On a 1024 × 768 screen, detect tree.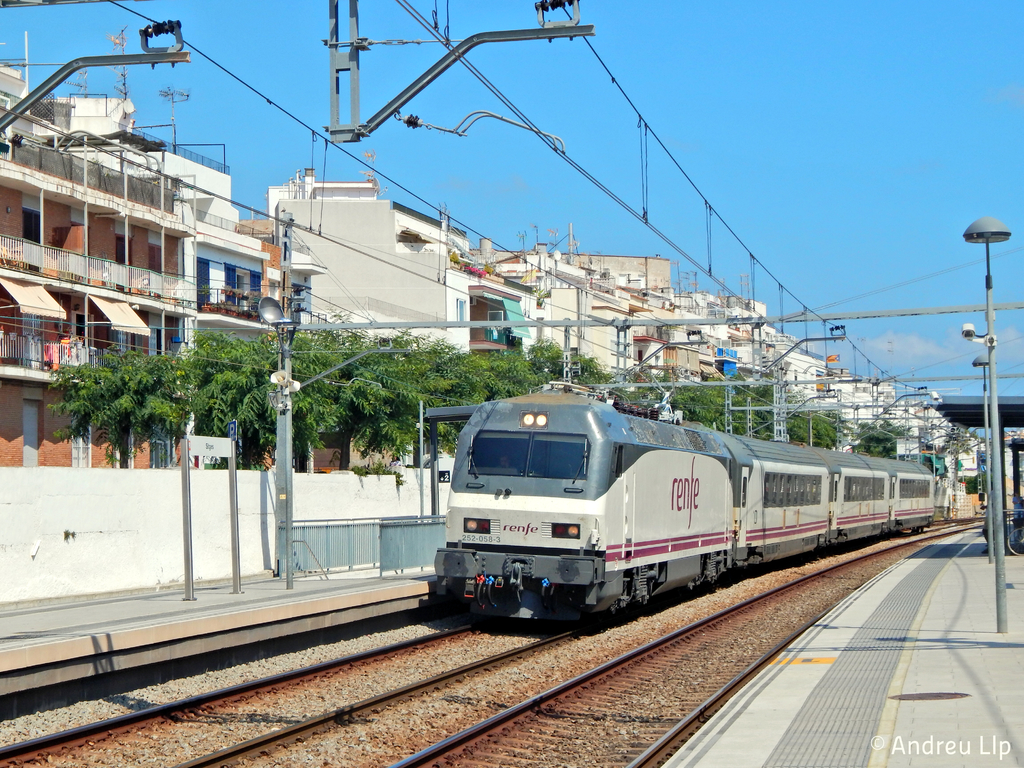
289, 314, 384, 486.
